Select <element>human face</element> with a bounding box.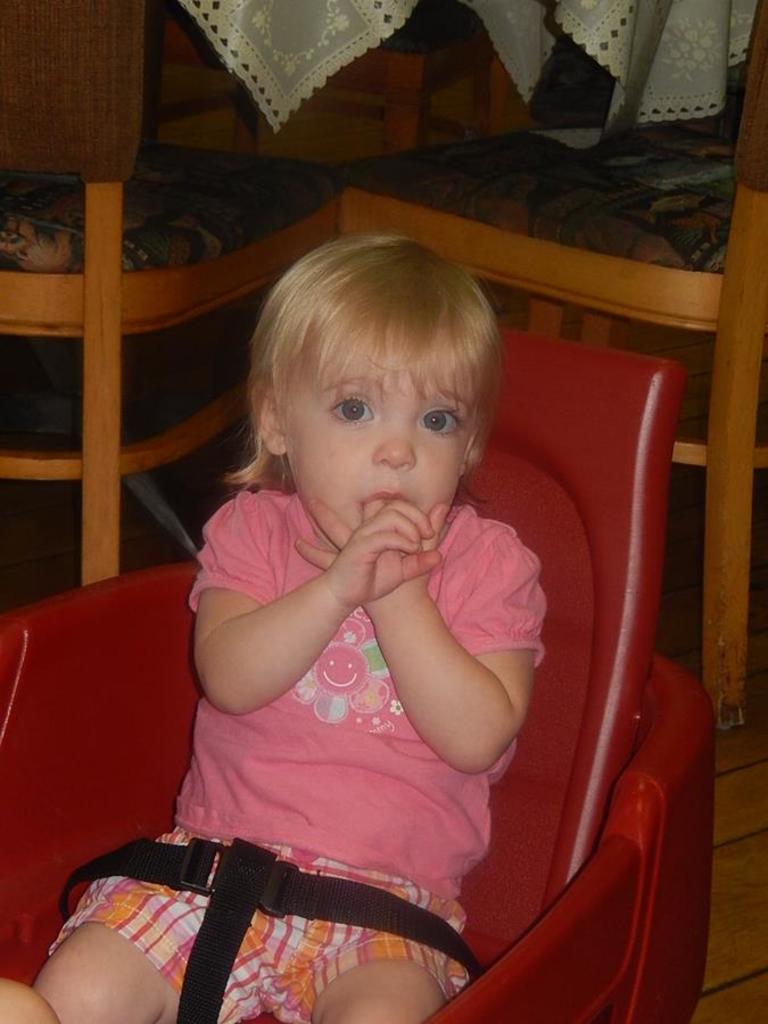
l=270, t=369, r=482, b=546.
